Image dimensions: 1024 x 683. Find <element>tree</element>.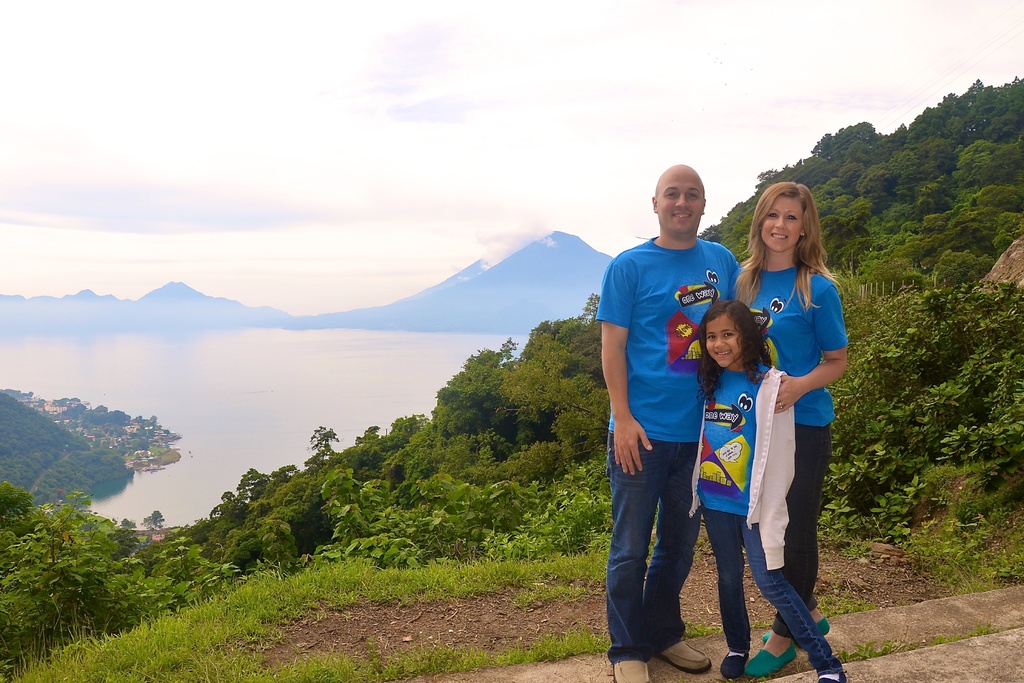
138, 508, 165, 534.
